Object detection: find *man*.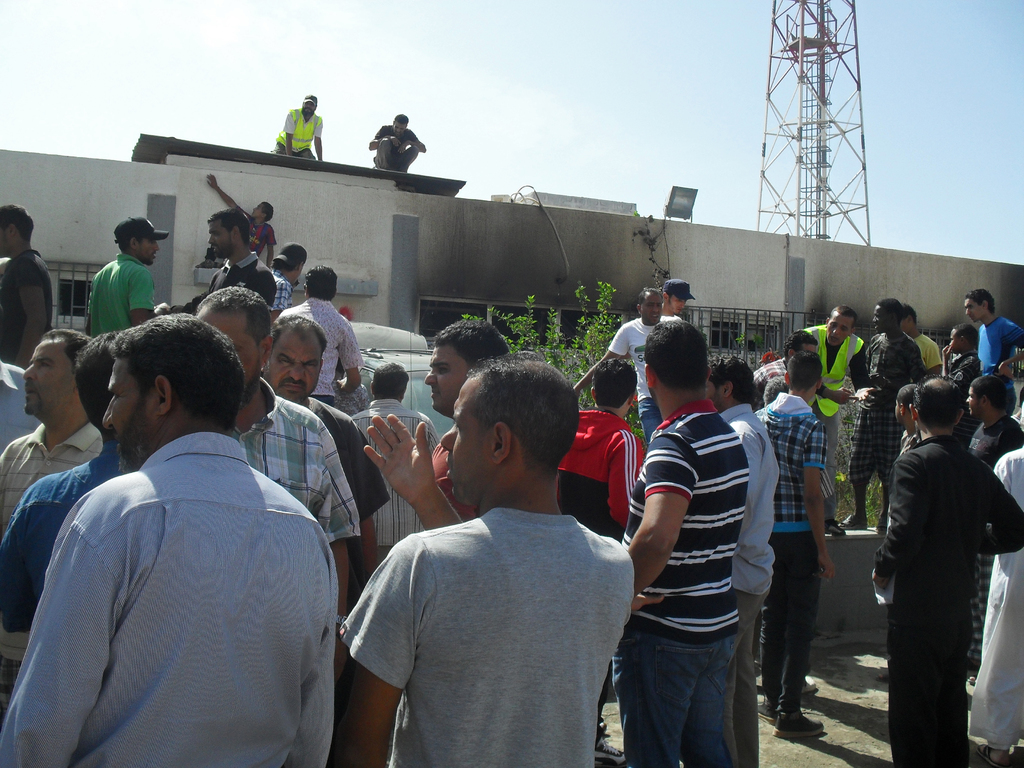
(left=575, top=285, right=671, bottom=442).
